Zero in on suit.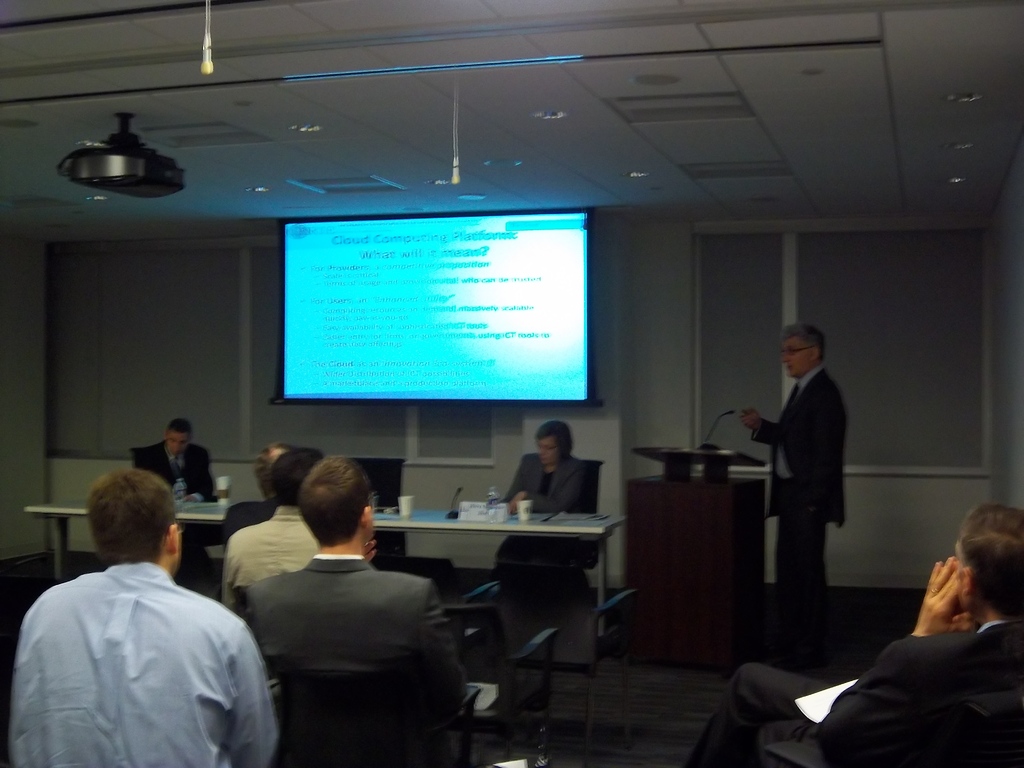
Zeroed in: crop(502, 452, 593, 598).
